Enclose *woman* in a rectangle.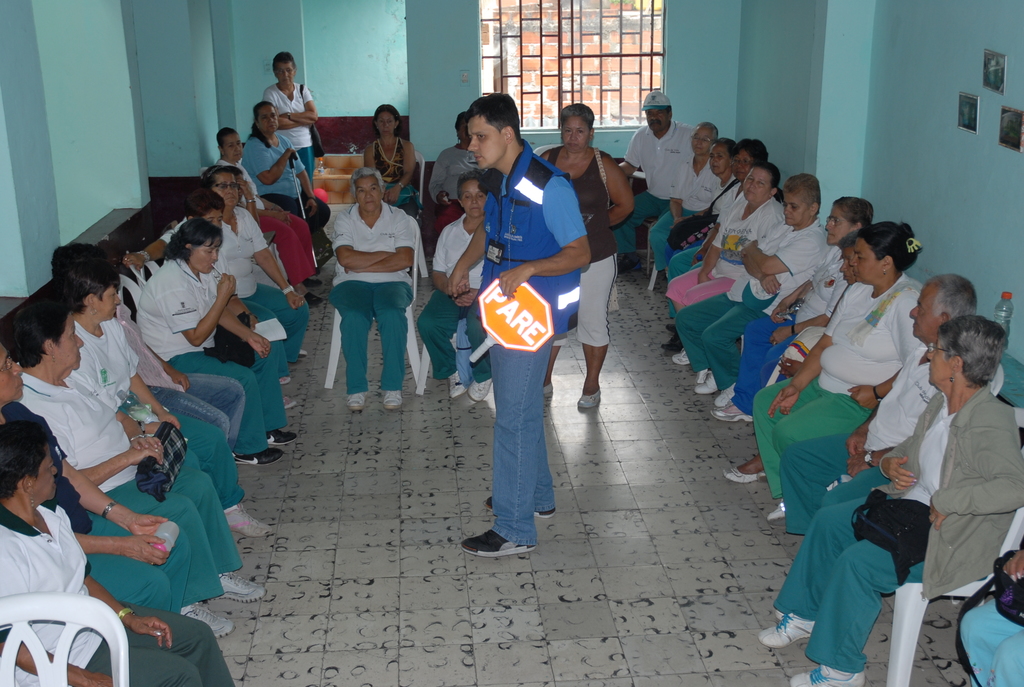
{"left": 416, "top": 170, "right": 493, "bottom": 403}.
